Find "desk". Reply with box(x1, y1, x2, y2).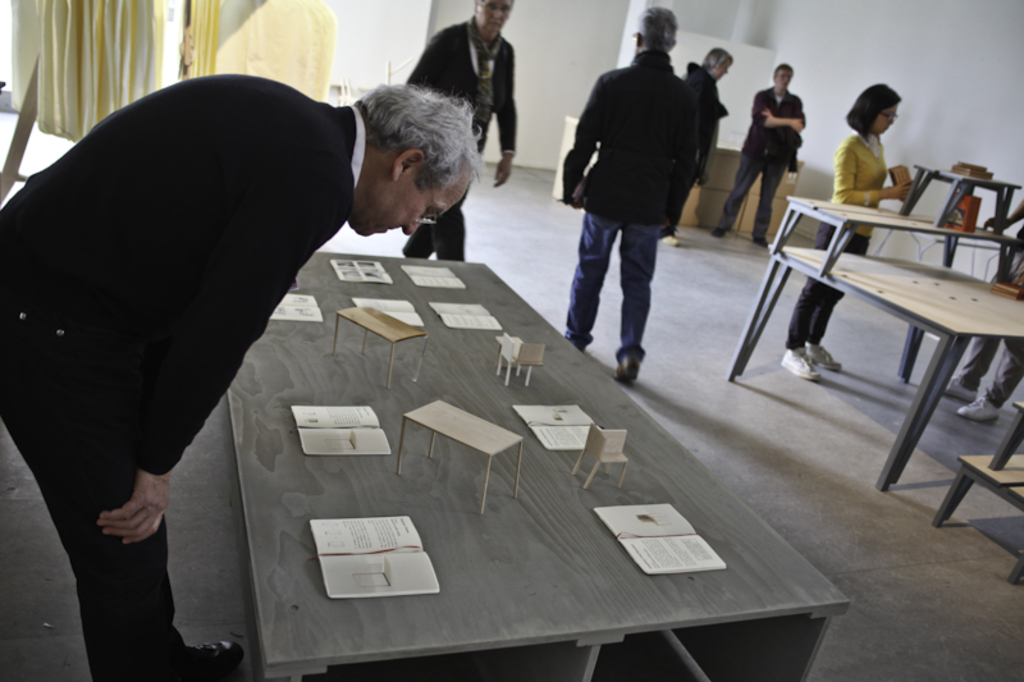
box(228, 261, 850, 681).
